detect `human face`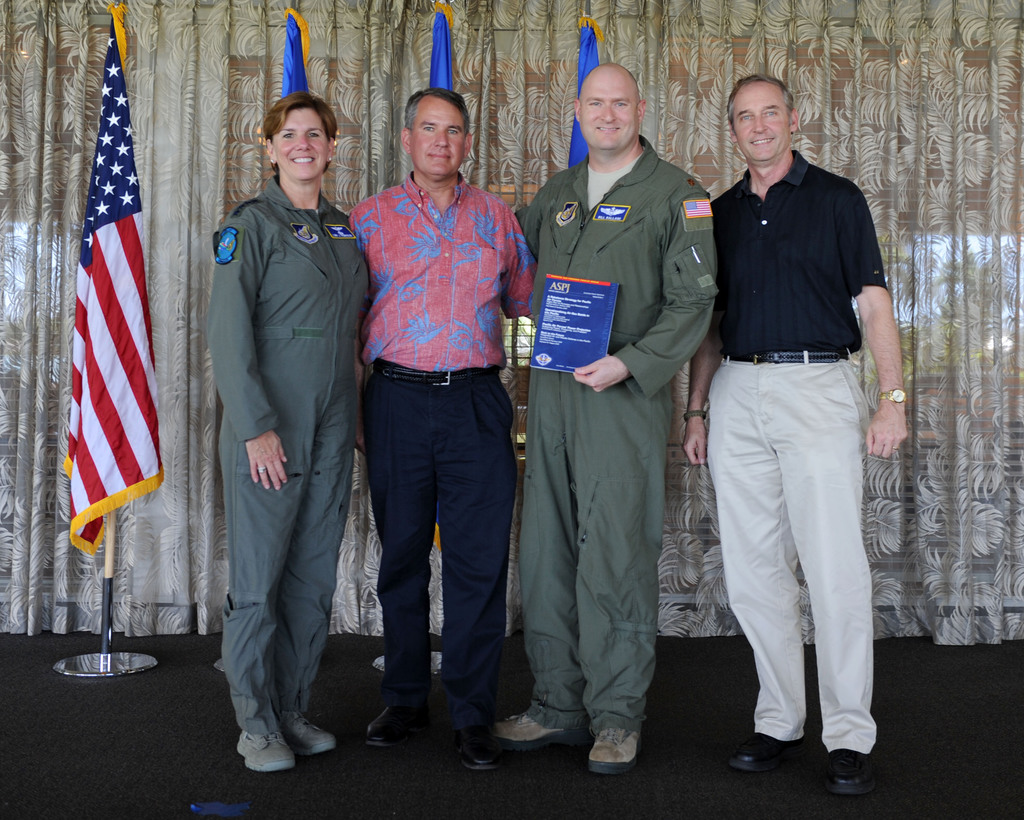
[413, 94, 474, 176]
